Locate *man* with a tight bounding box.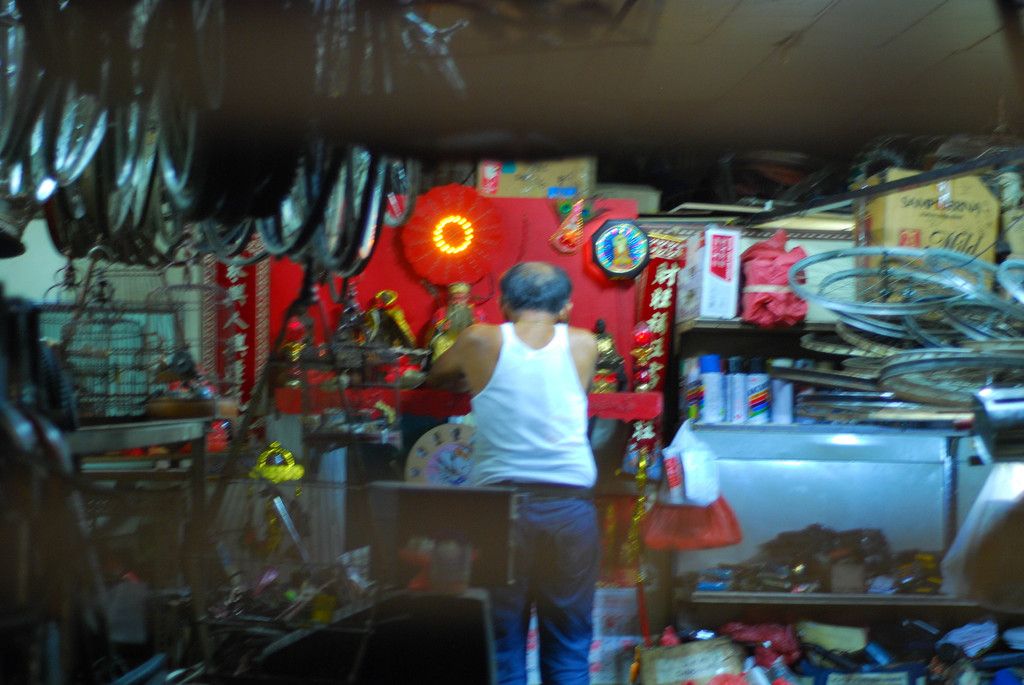
<bbox>385, 281, 639, 631</bbox>.
